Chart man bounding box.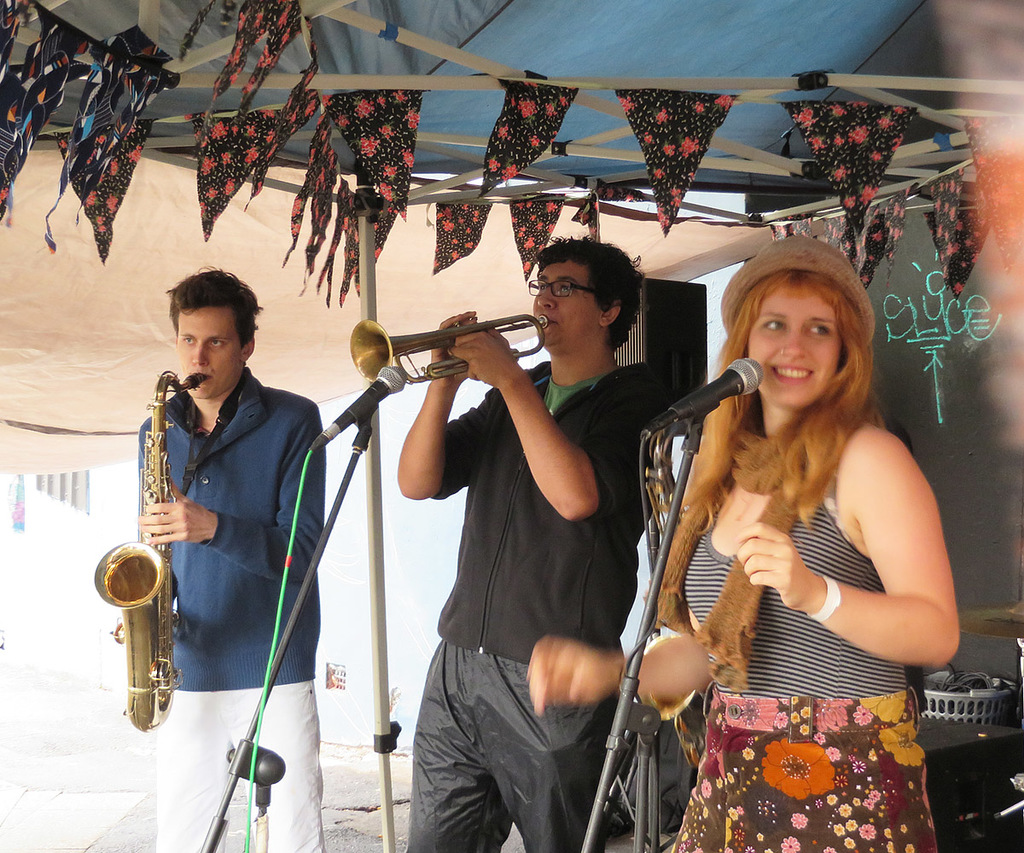
Charted: [139, 262, 323, 852].
